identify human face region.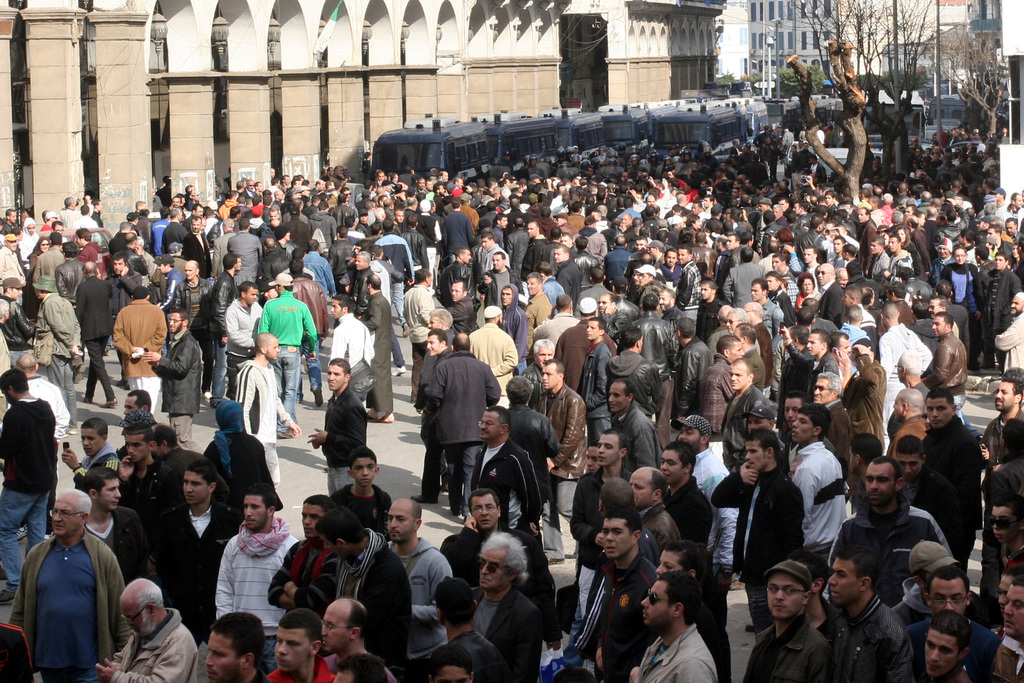
Region: box(1010, 295, 1023, 318).
